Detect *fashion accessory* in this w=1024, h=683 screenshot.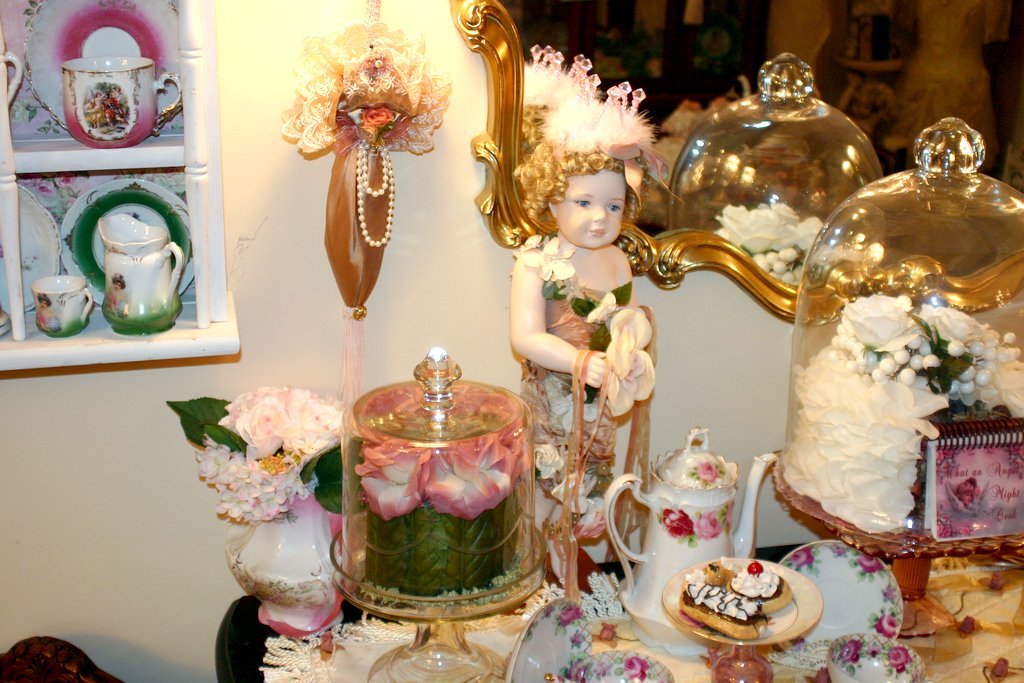
Detection: Rect(347, 130, 412, 267).
